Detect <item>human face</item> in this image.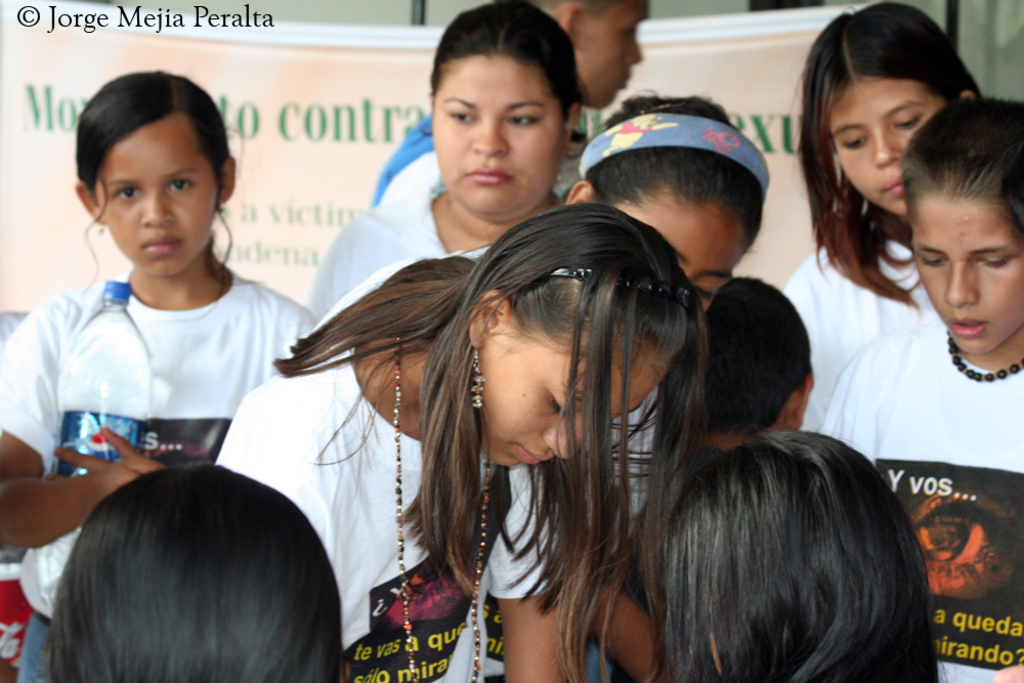
Detection: <region>472, 336, 655, 465</region>.
